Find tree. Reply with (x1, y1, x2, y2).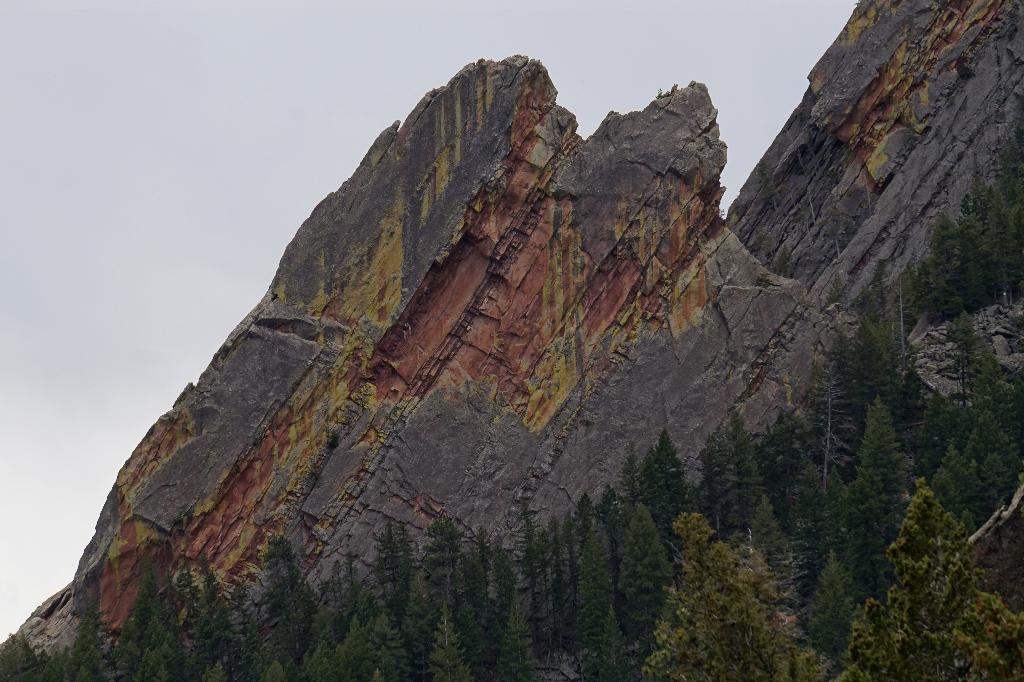
(966, 413, 1023, 488).
